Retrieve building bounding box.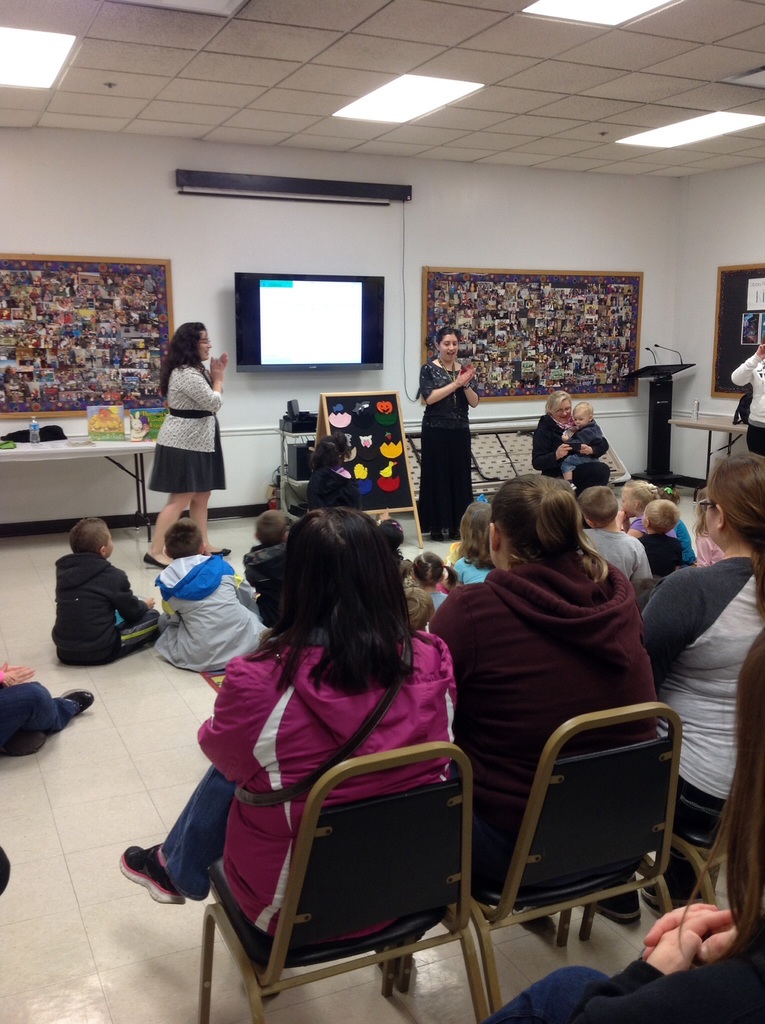
Bounding box: [0, 0, 764, 1023].
